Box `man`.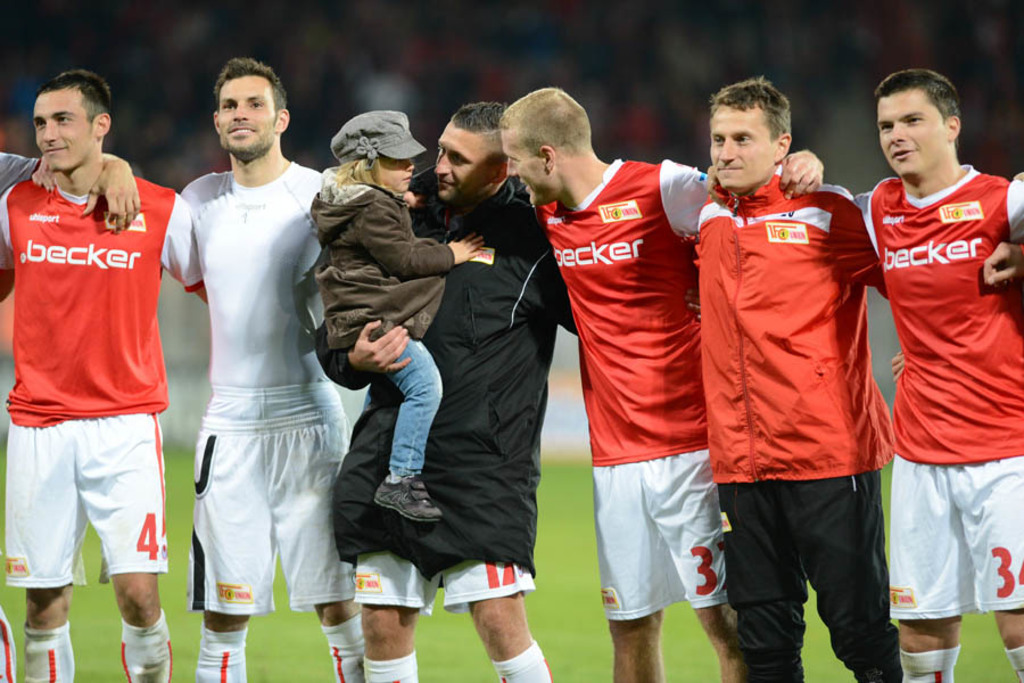
0/140/146/305.
